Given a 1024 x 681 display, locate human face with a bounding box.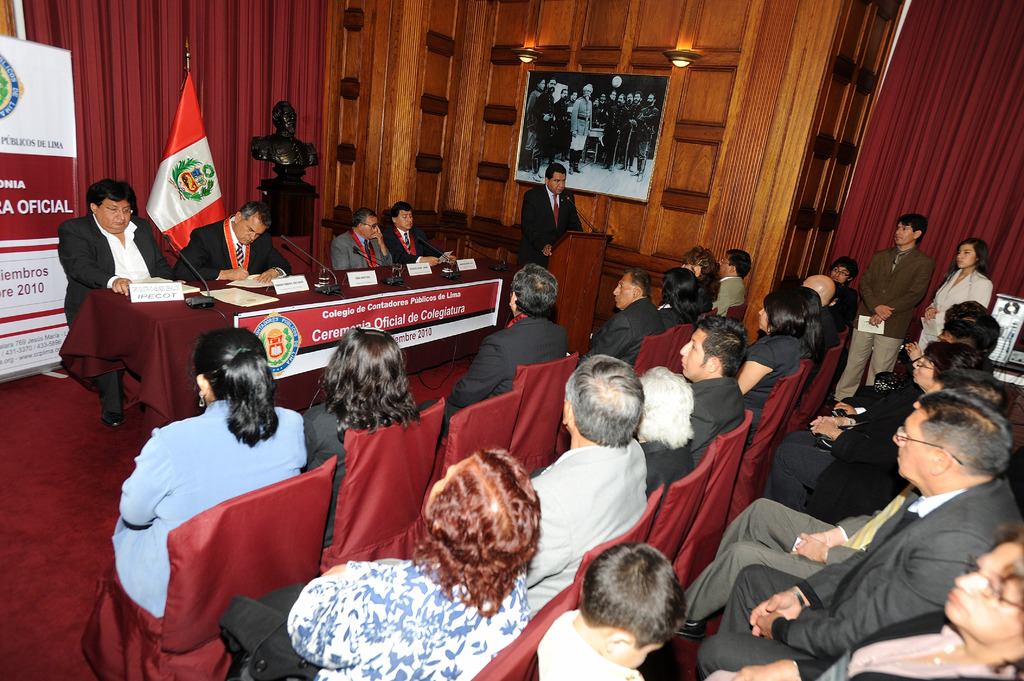
Located: {"left": 241, "top": 218, "right": 264, "bottom": 244}.
